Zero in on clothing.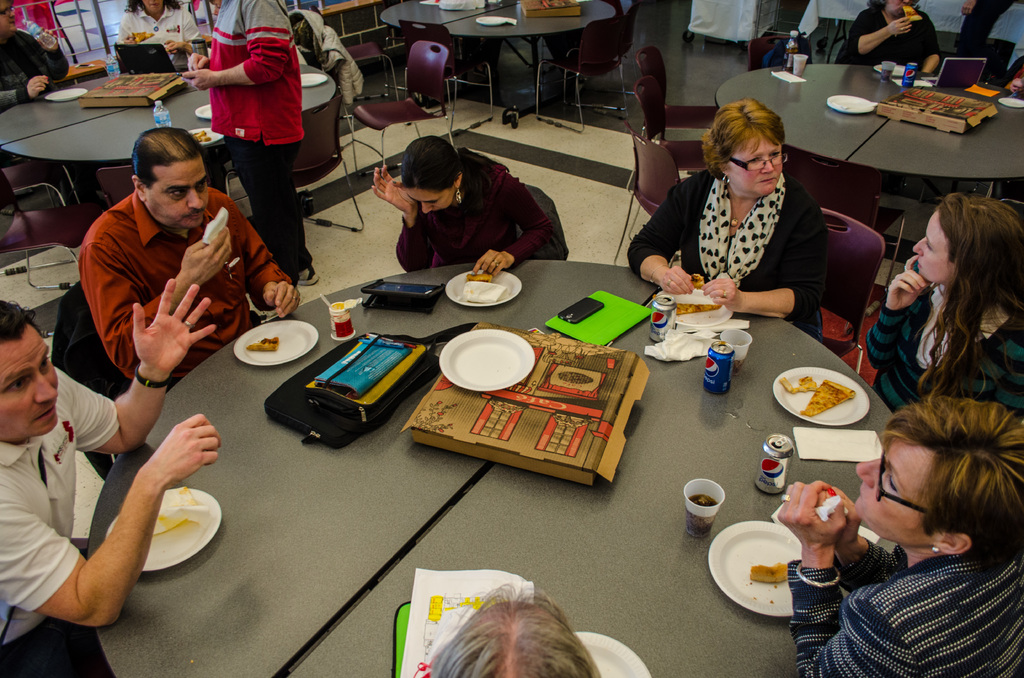
Zeroed in: bbox=[113, 3, 218, 74].
